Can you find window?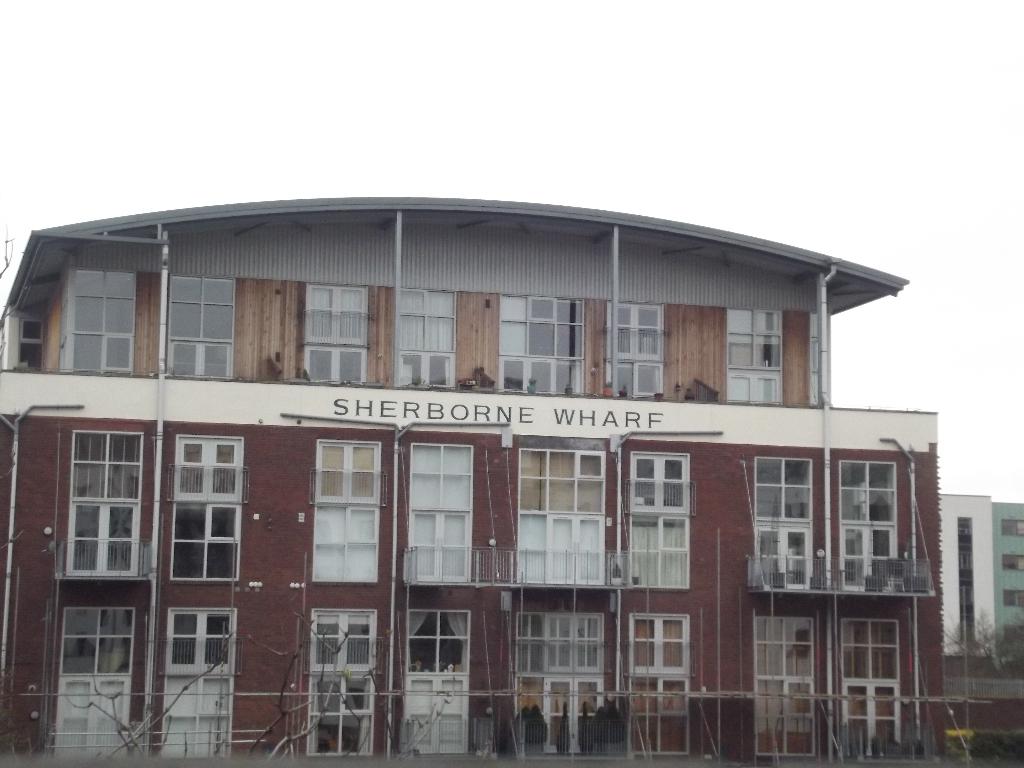
Yes, bounding box: {"x1": 407, "y1": 444, "x2": 469, "y2": 589}.
